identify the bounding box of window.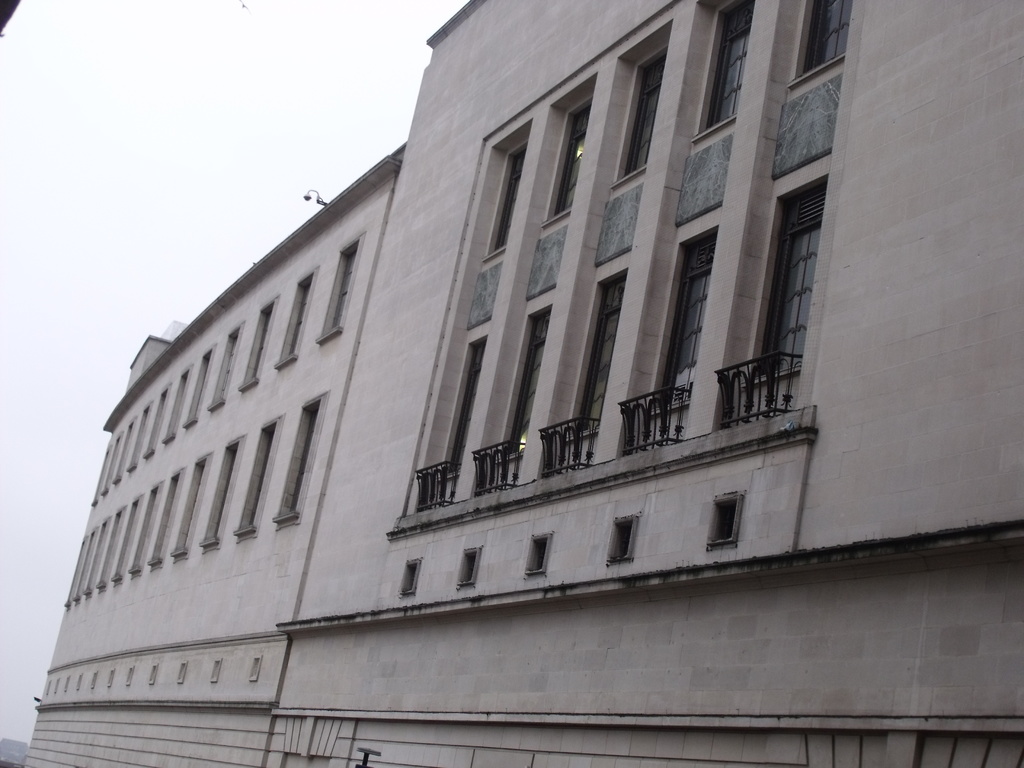
[left=799, top=4, right=847, bottom=70].
